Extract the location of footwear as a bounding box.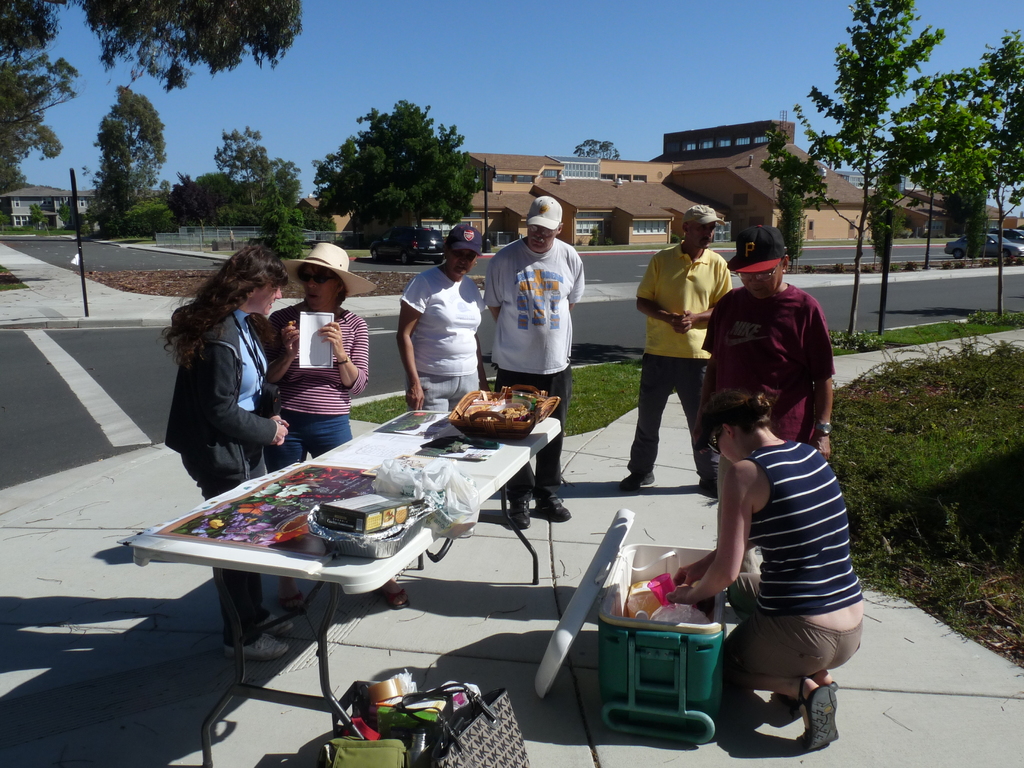
(255, 609, 294, 636).
